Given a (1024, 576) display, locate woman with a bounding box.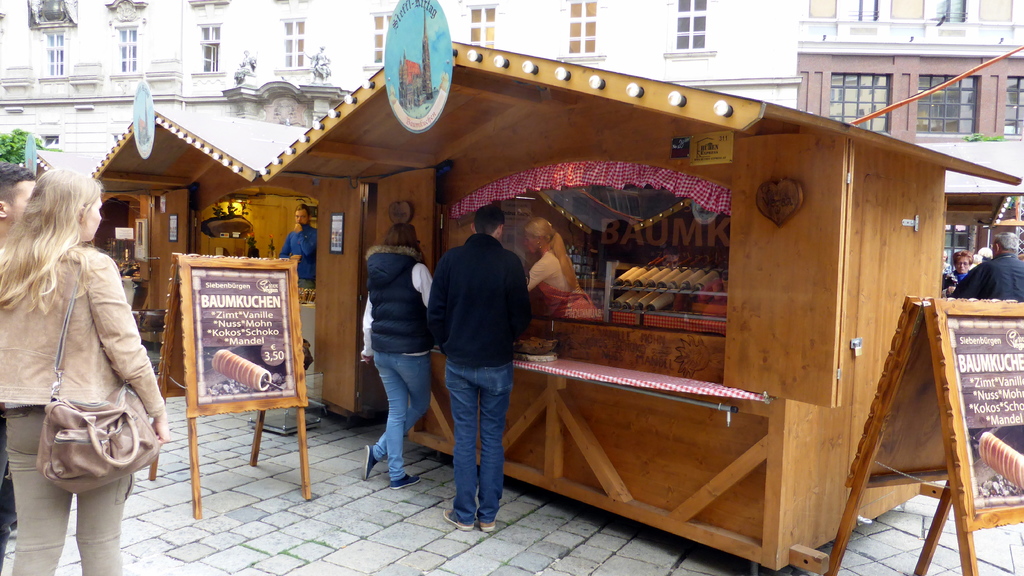
Located: locate(939, 252, 972, 294).
